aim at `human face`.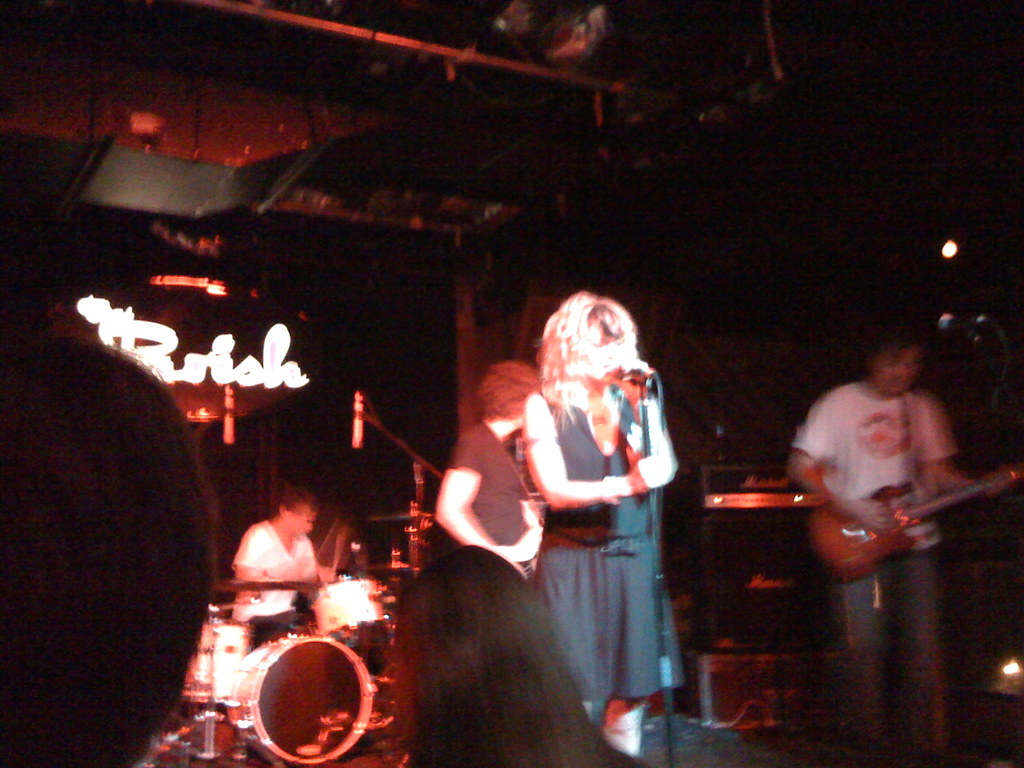
Aimed at (287, 507, 315, 536).
